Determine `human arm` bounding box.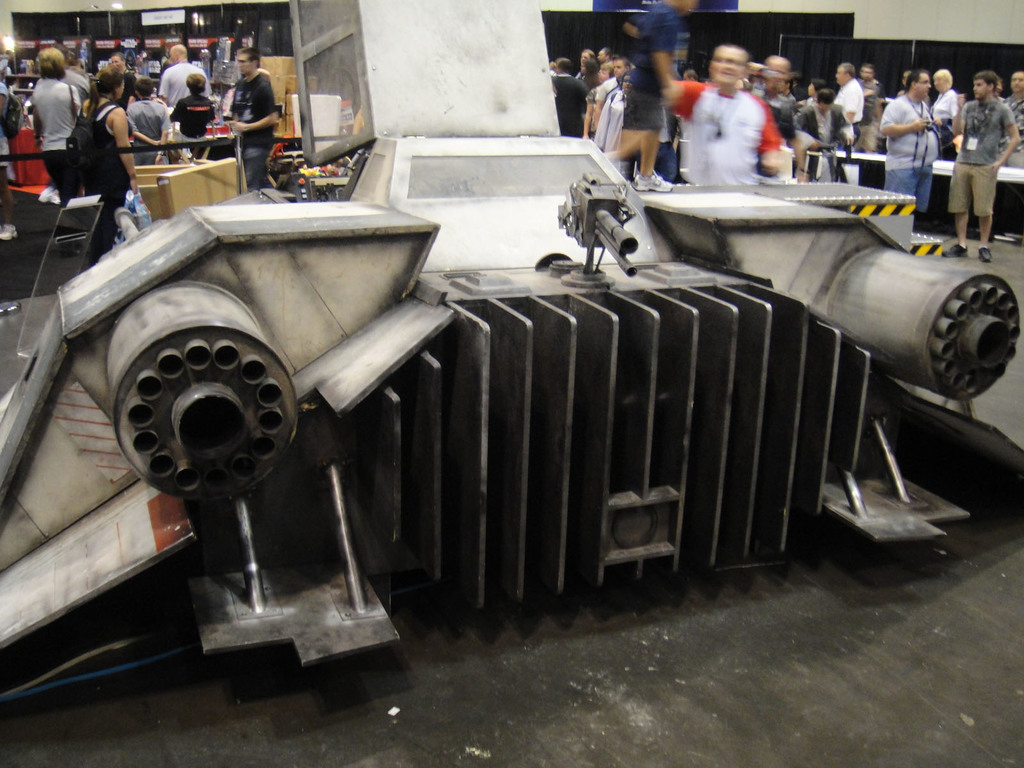
Determined: [left=169, top=99, right=188, bottom=119].
